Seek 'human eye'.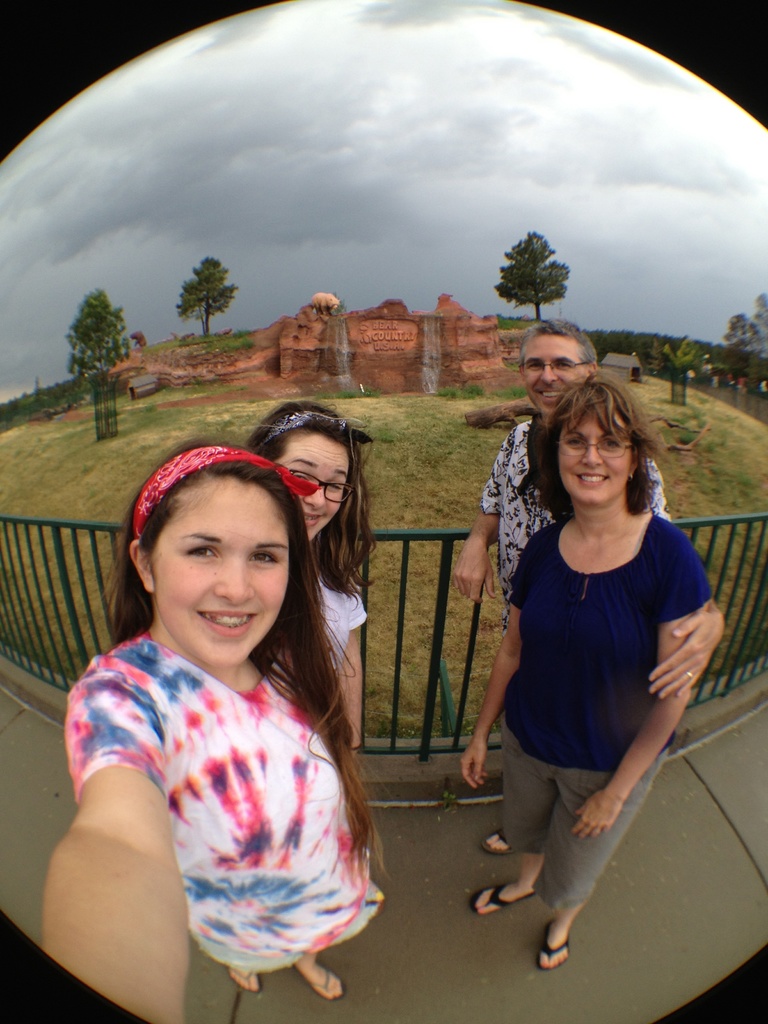
l=601, t=436, r=622, b=452.
